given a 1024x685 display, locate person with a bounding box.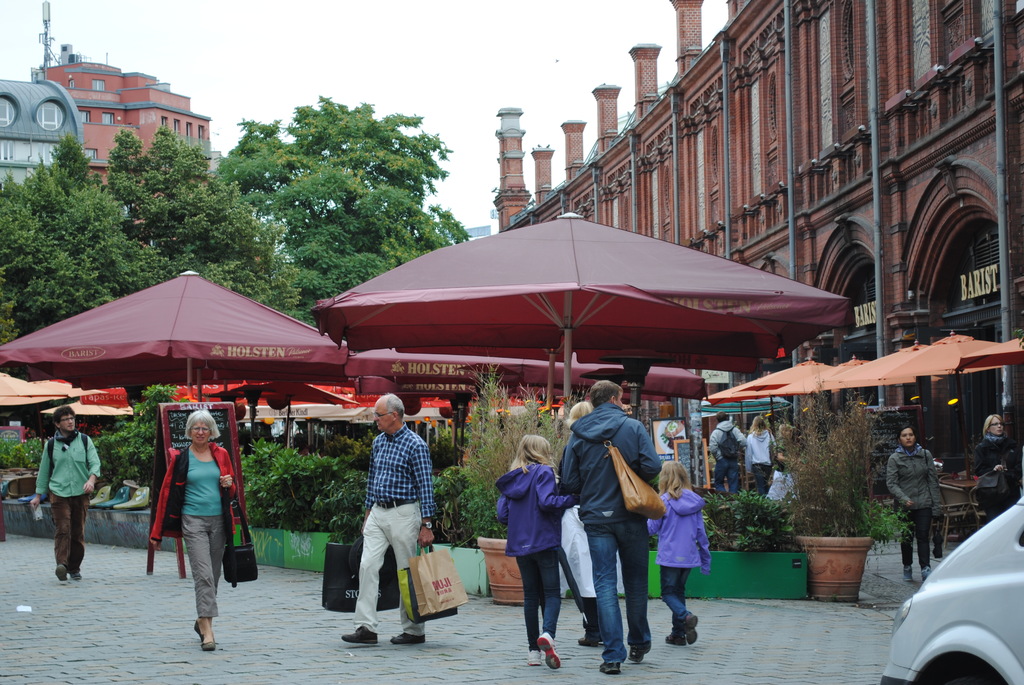
Located: (28, 404, 101, 585).
